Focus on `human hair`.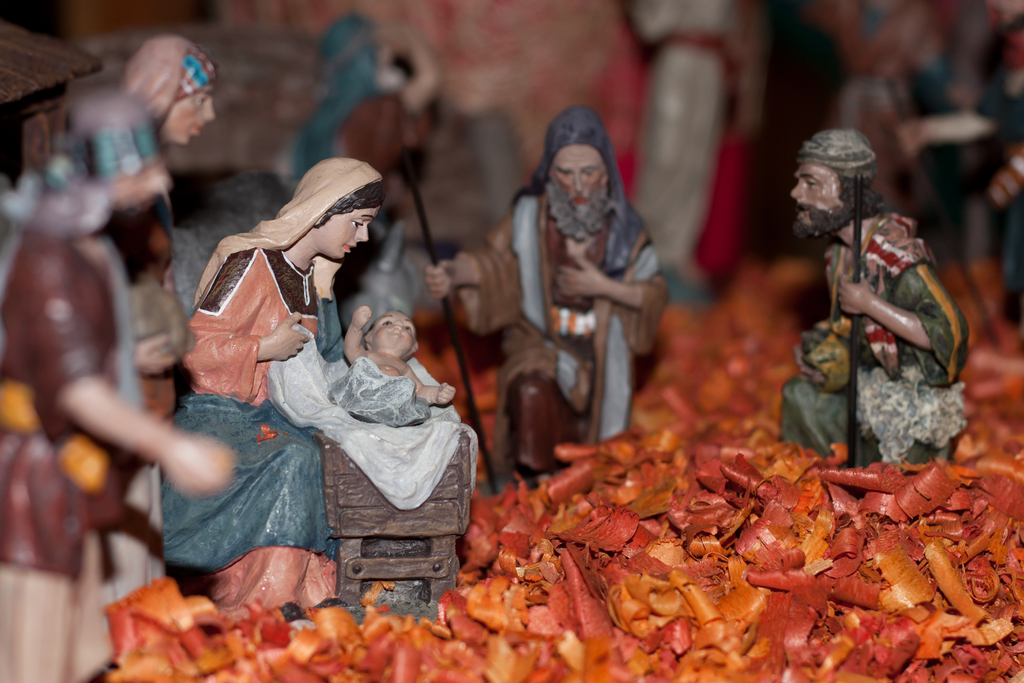
Focused at box(832, 158, 884, 220).
